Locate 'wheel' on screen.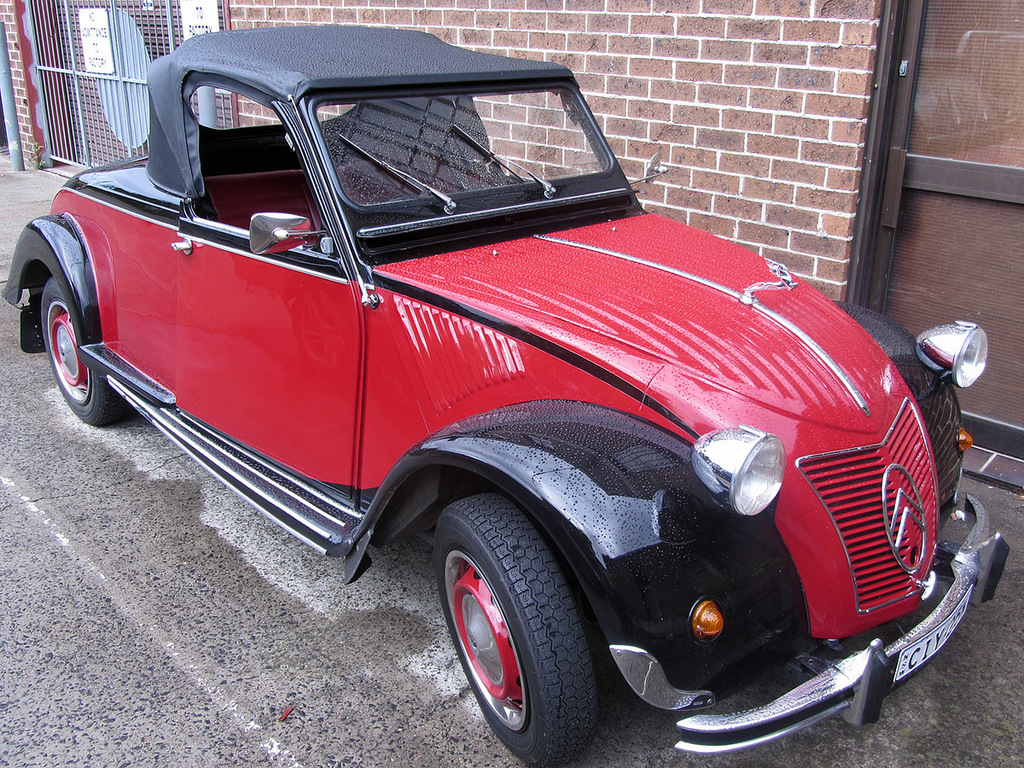
On screen at l=43, t=276, r=123, b=426.
